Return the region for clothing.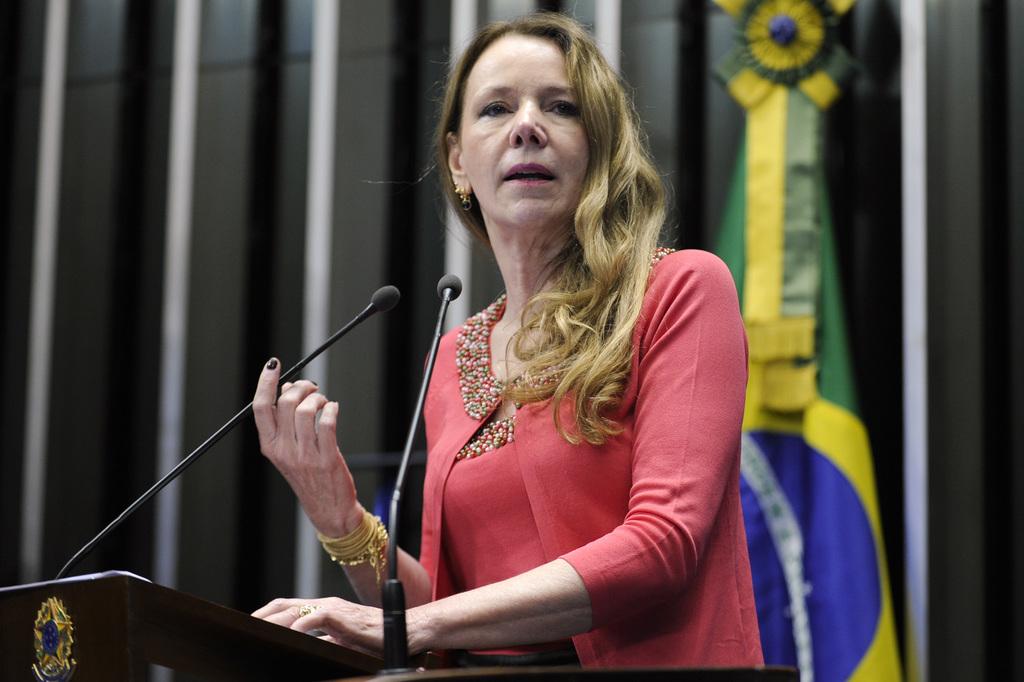
<region>386, 195, 737, 636</region>.
